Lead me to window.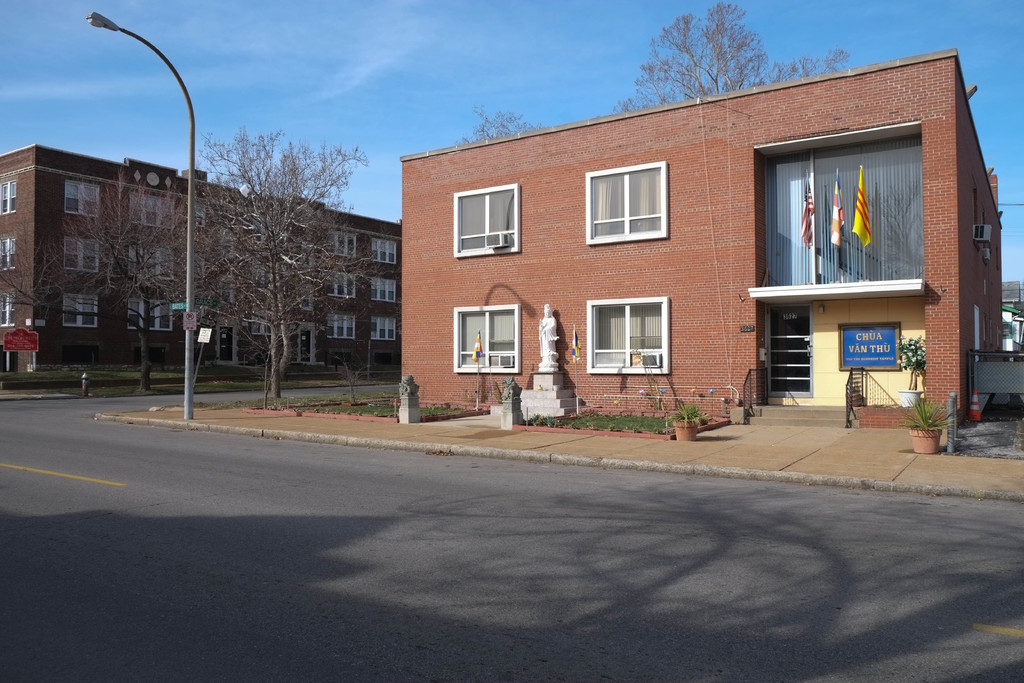
Lead to (left=373, top=238, right=398, bottom=264).
